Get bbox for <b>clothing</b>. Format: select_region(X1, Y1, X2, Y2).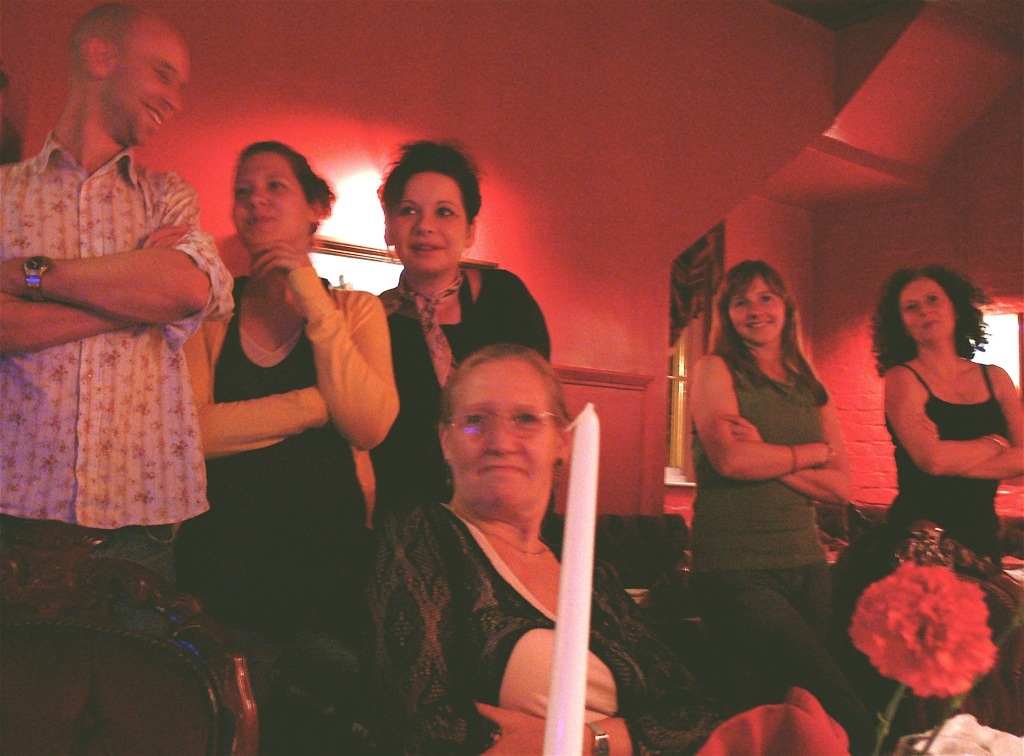
select_region(367, 503, 717, 755).
